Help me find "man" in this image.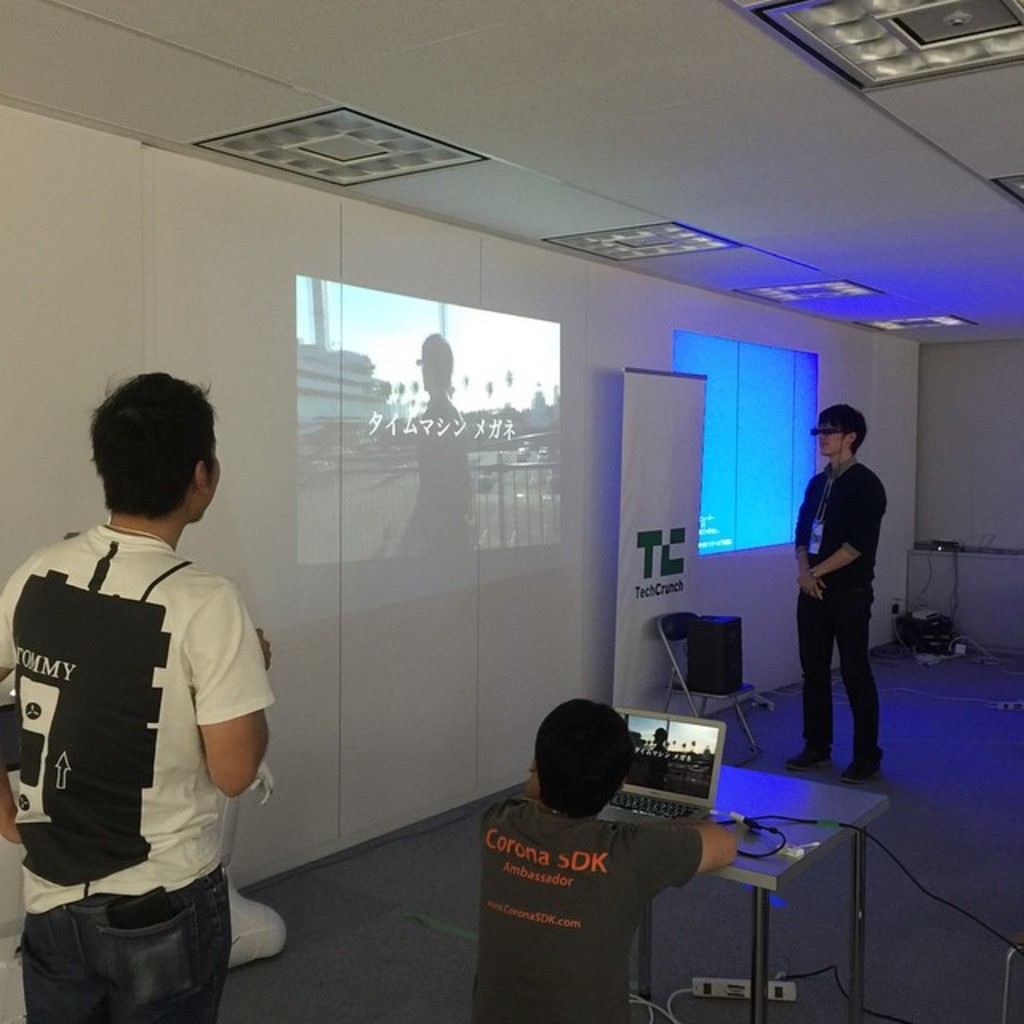
Found it: select_region(795, 400, 886, 787).
